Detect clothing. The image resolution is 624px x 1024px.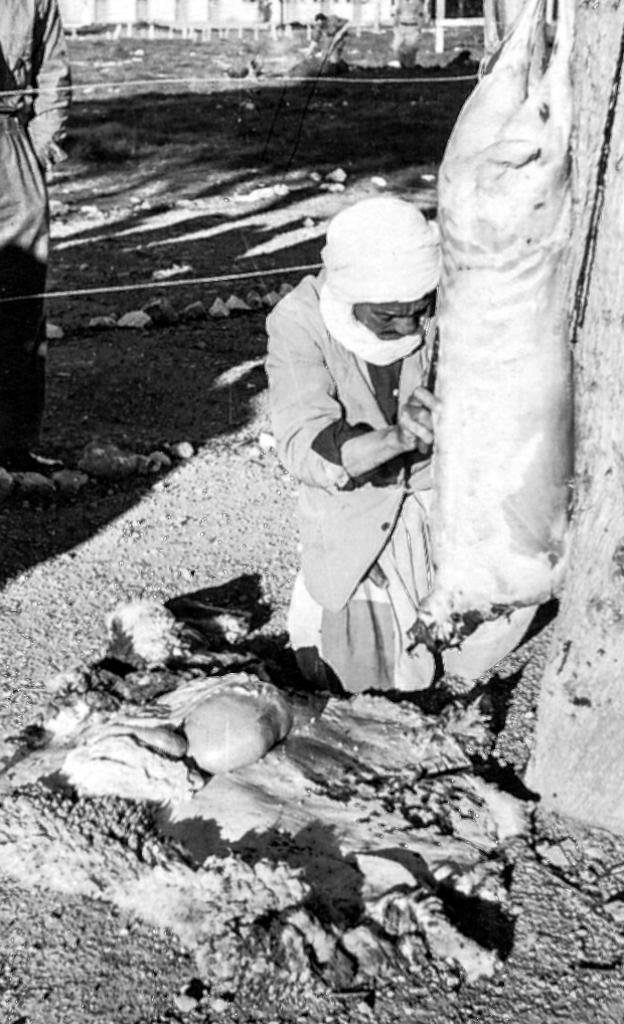
rect(265, 226, 482, 691).
